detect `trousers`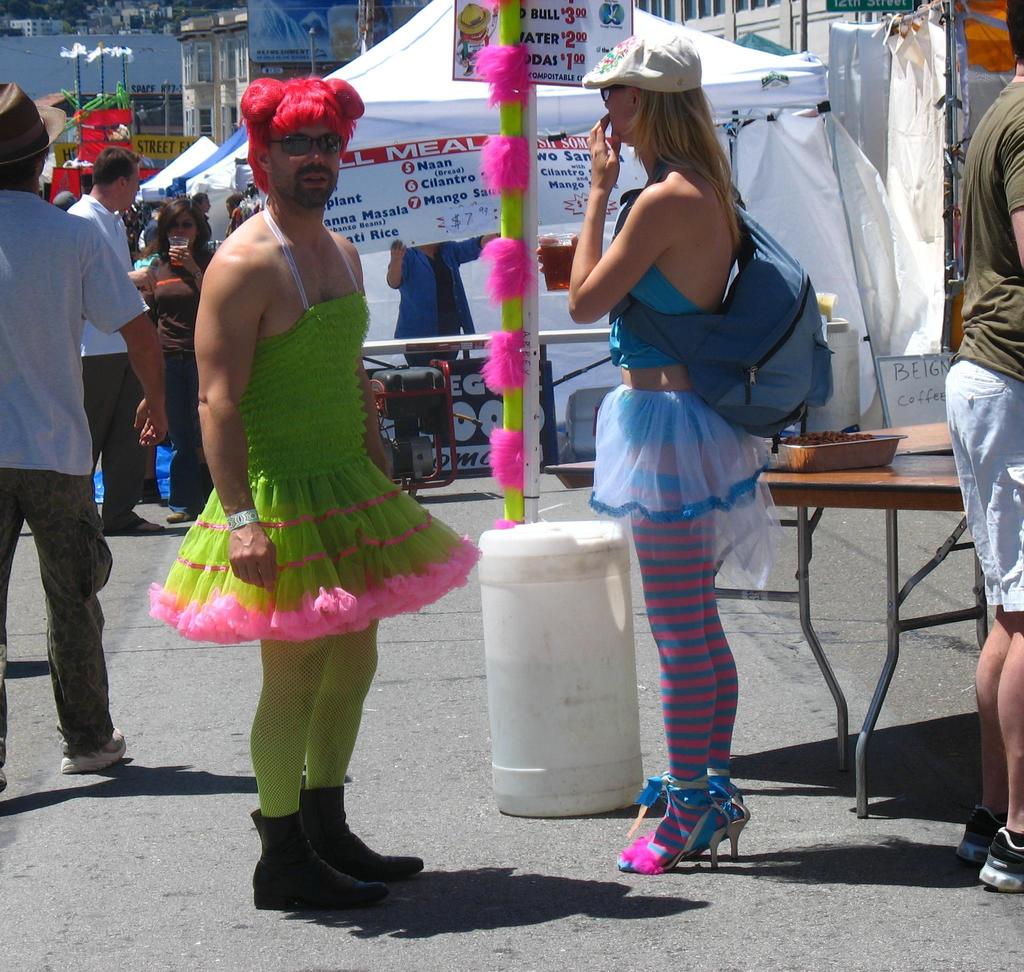
bbox=[0, 463, 116, 761]
